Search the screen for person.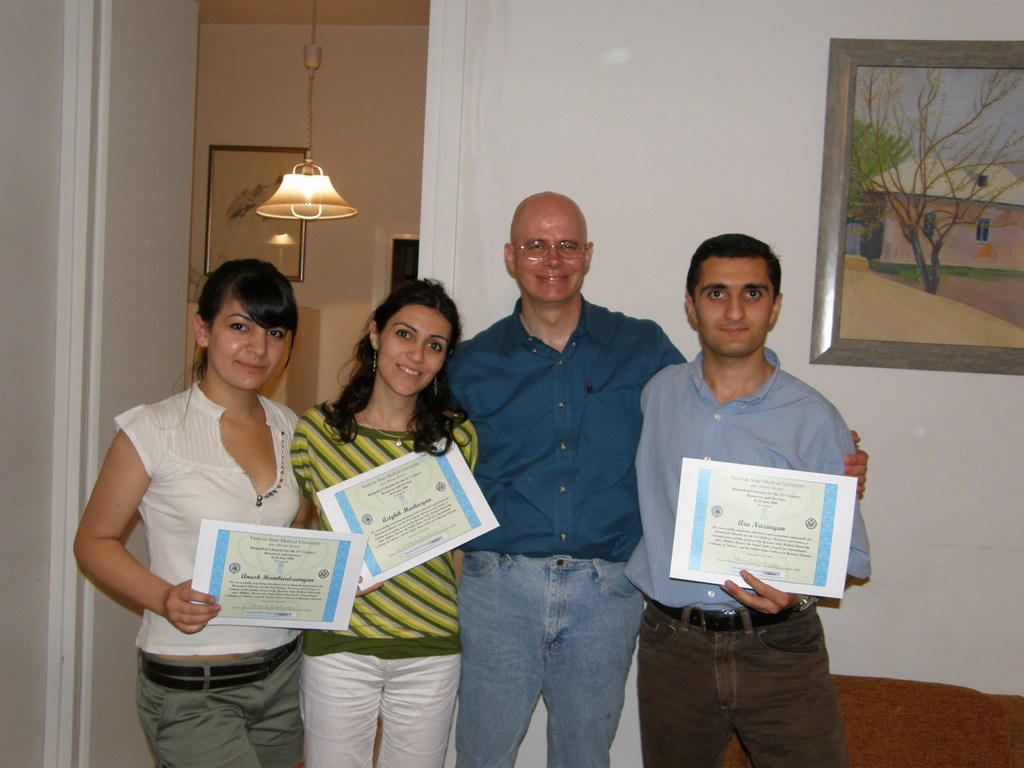
Found at 65,250,316,767.
